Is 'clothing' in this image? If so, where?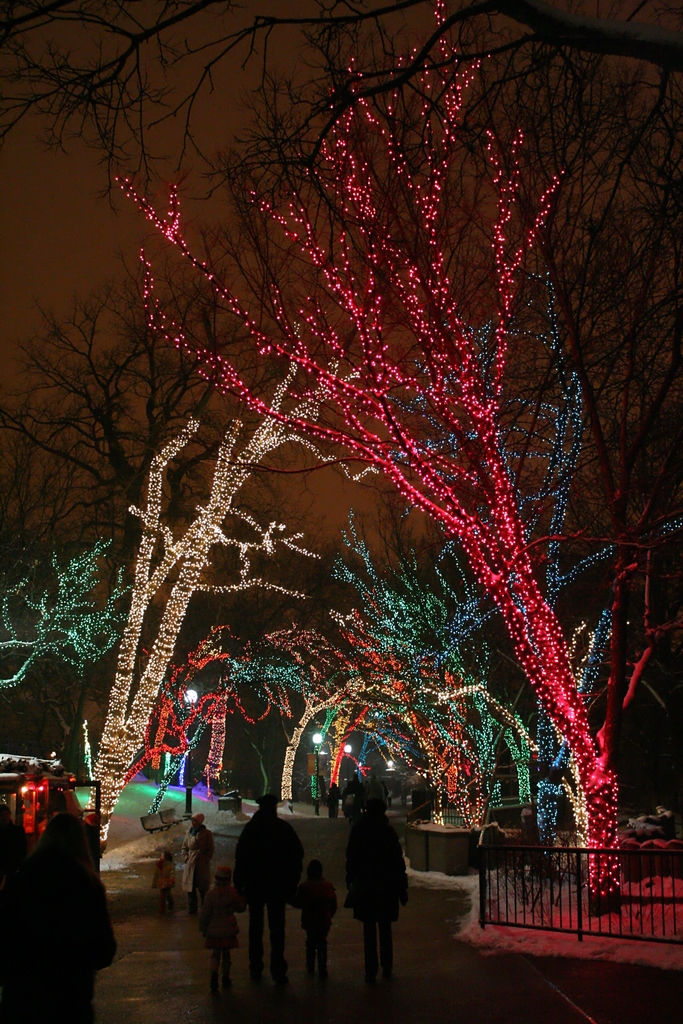
Yes, at left=0, top=853, right=112, bottom=1012.
